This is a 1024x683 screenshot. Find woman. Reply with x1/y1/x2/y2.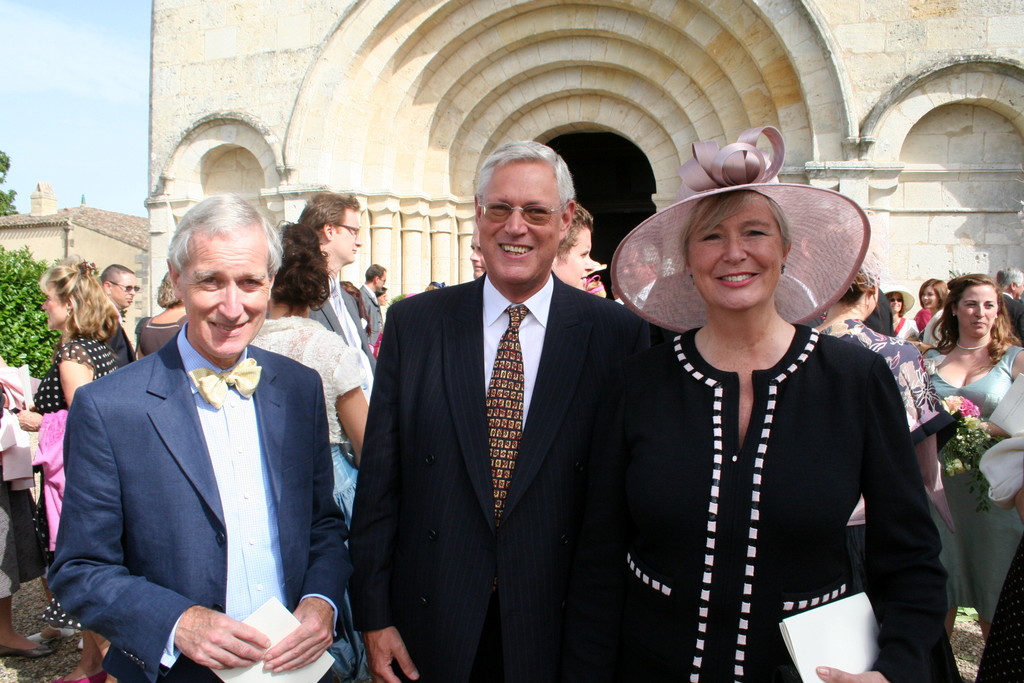
886/287/920/343.
